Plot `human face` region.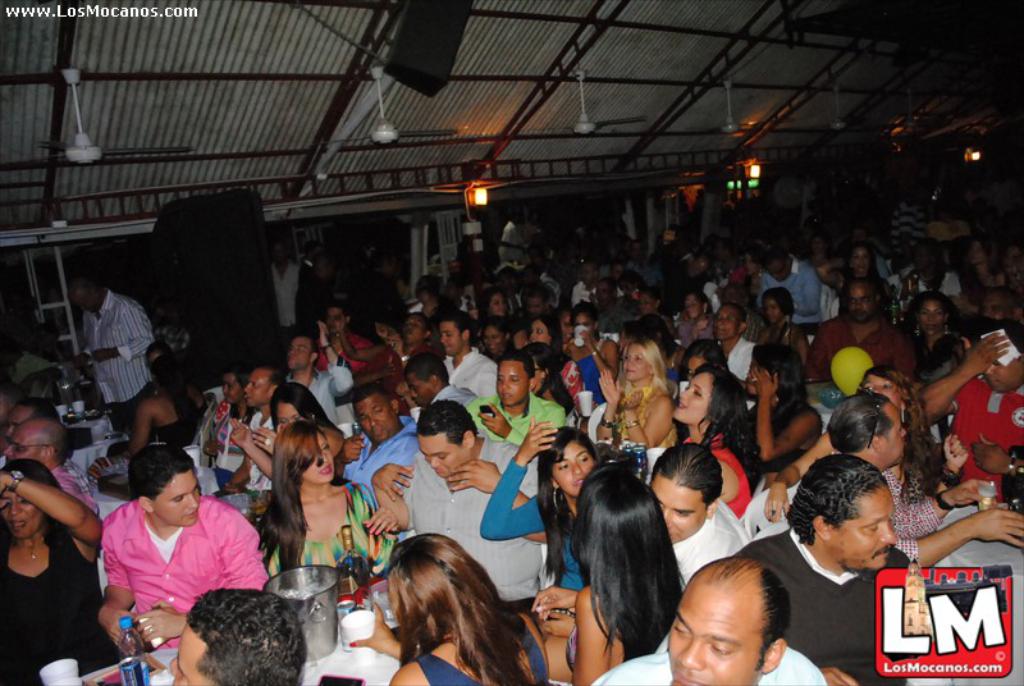
Plotted at 321/307/348/333.
